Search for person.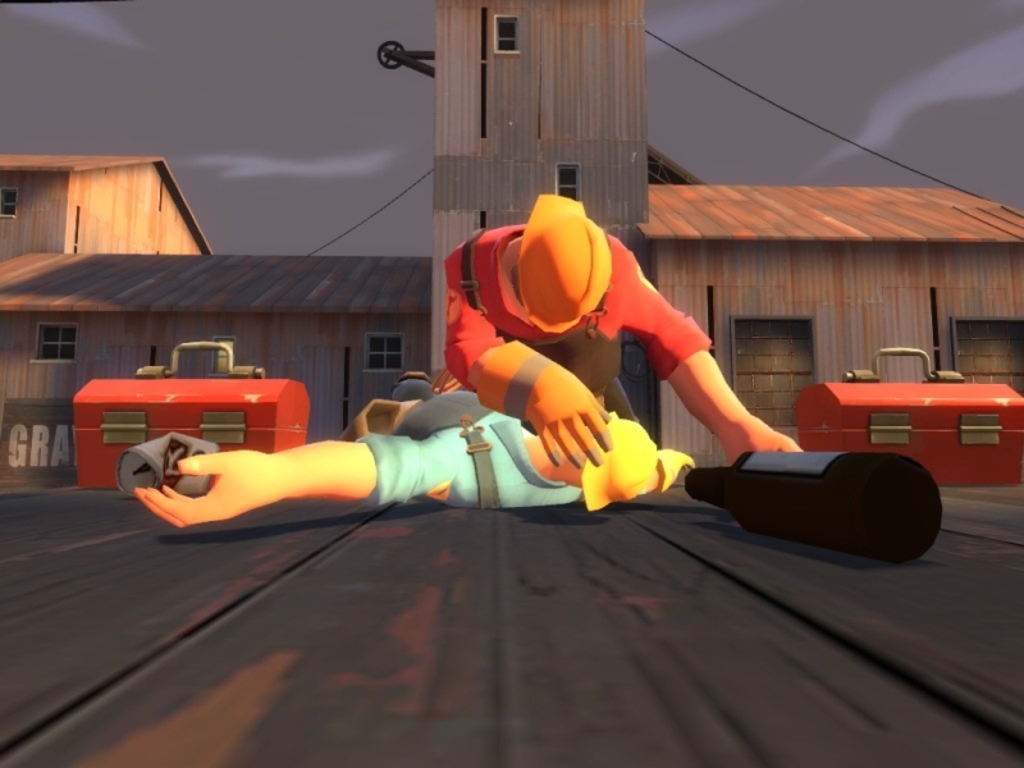
Found at <region>132, 366, 698, 531</region>.
